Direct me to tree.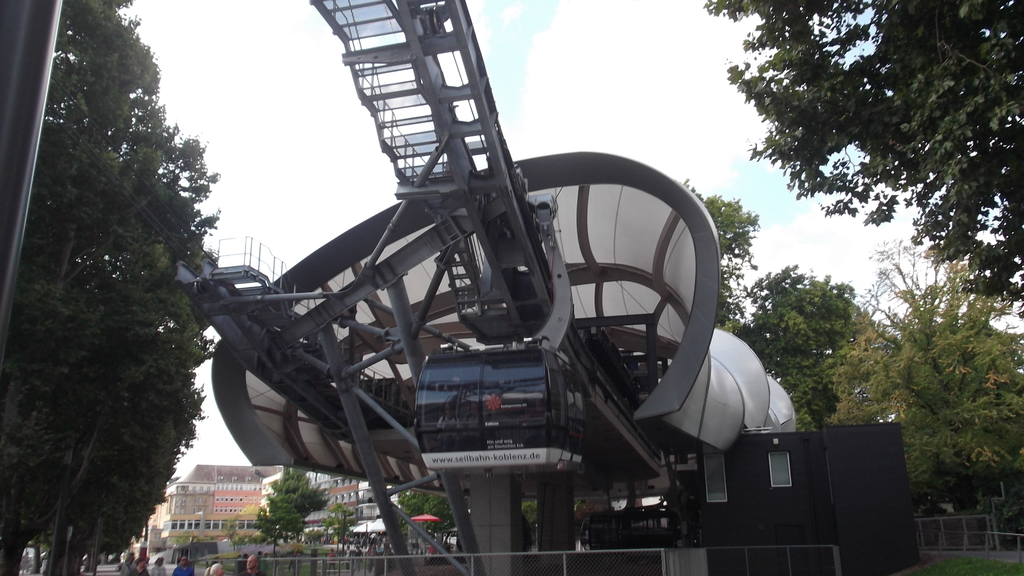
Direction: {"left": 680, "top": 179, "right": 765, "bottom": 300}.
